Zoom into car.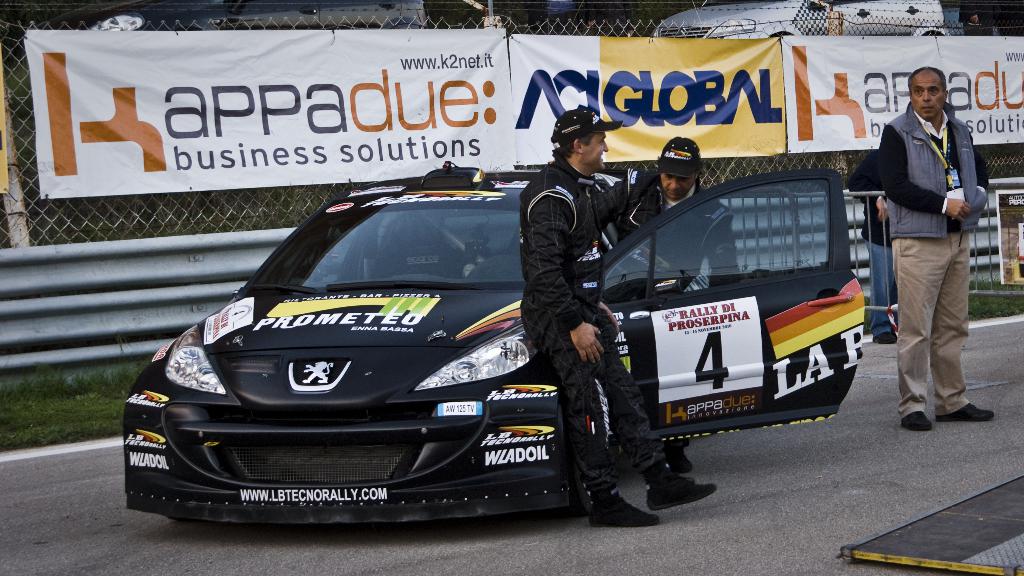
Zoom target: box(122, 161, 728, 532).
